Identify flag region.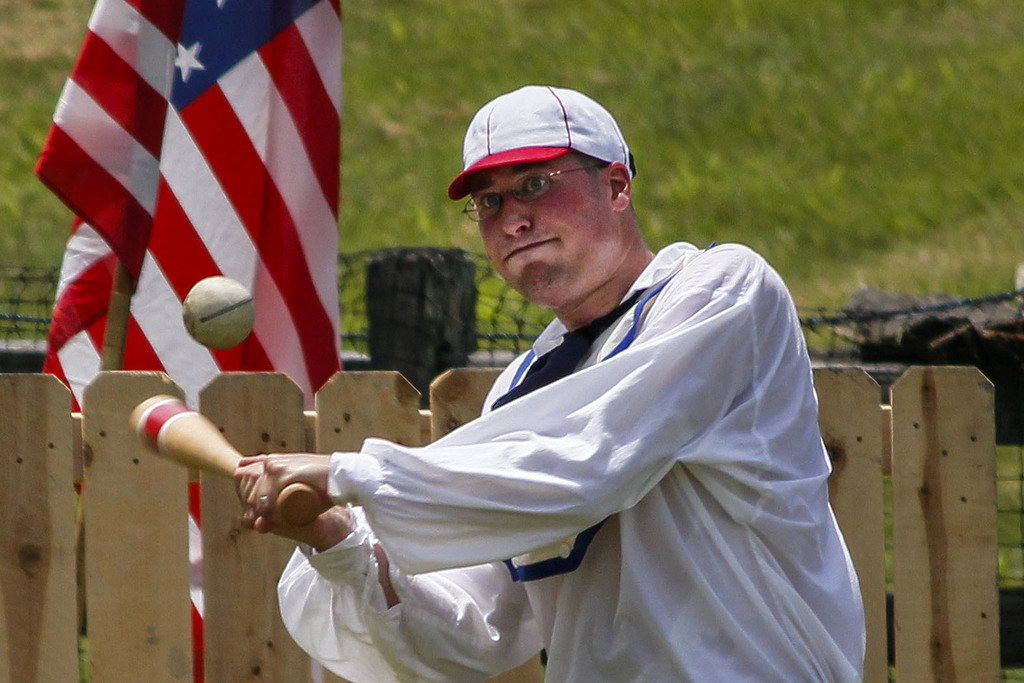
Region: pyautogui.locateOnScreen(29, 0, 362, 418).
